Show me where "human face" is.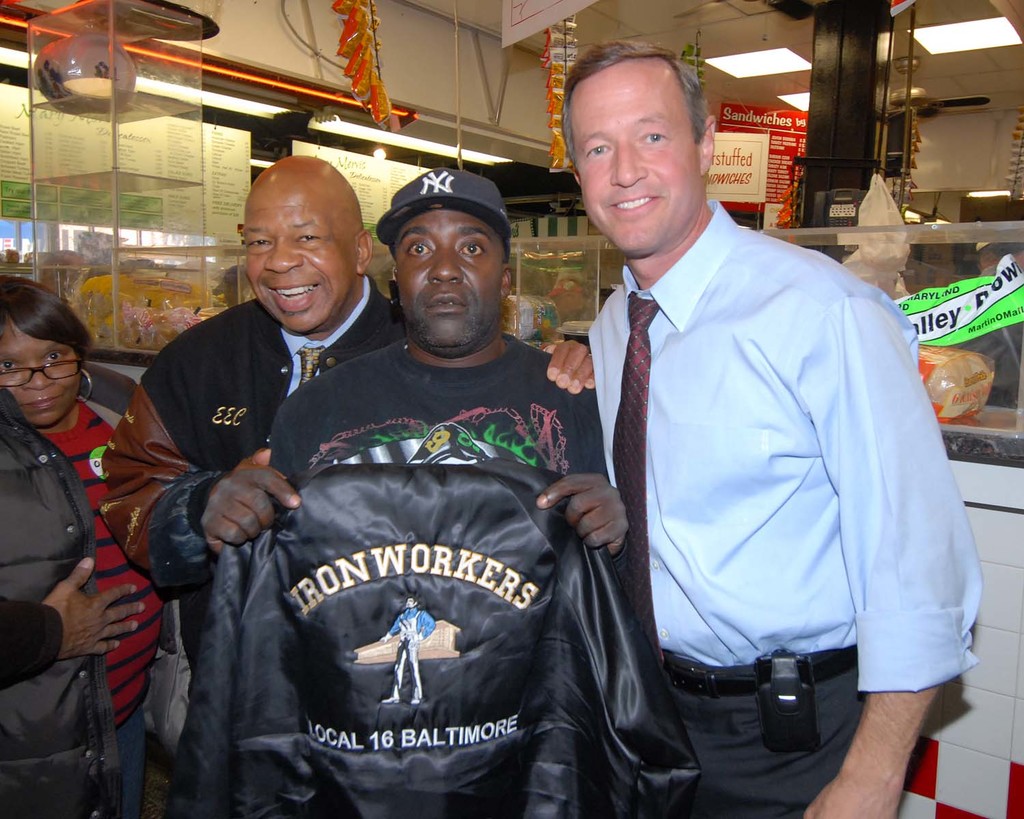
"human face" is at bbox=(0, 330, 86, 426).
